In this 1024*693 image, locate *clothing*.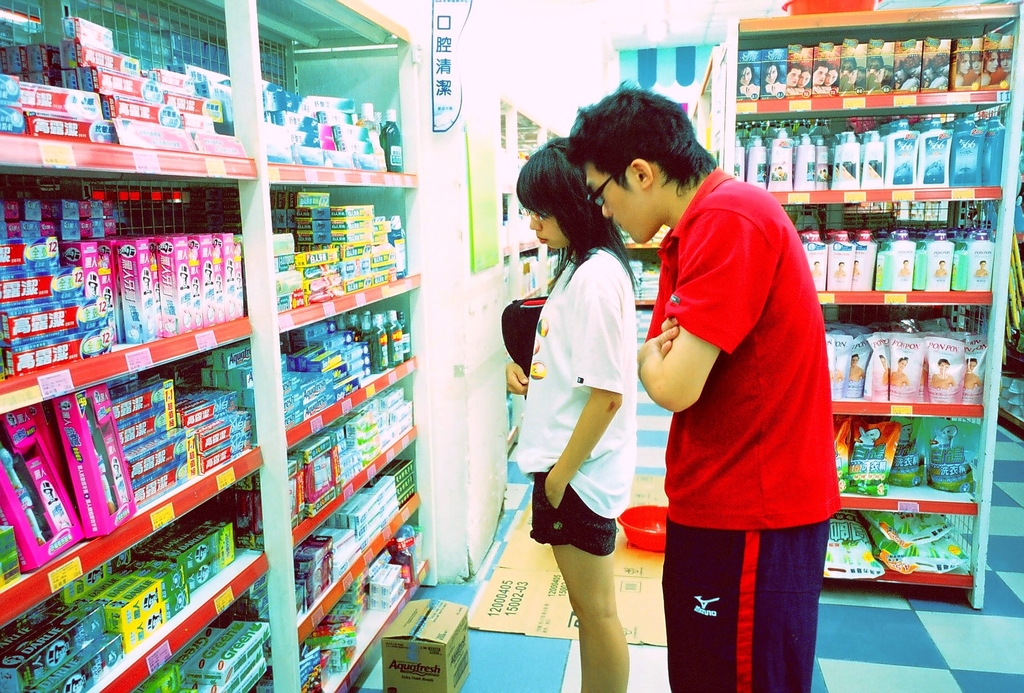
Bounding box: bbox=(516, 236, 640, 563).
